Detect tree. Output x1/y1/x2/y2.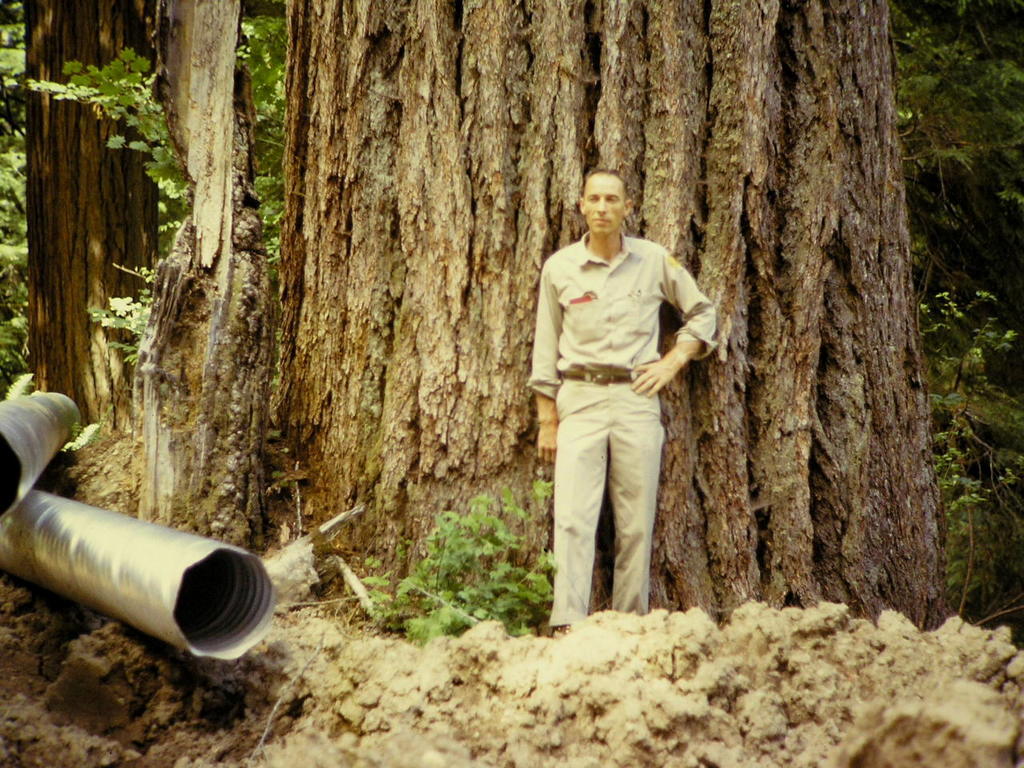
21/0/187/457.
